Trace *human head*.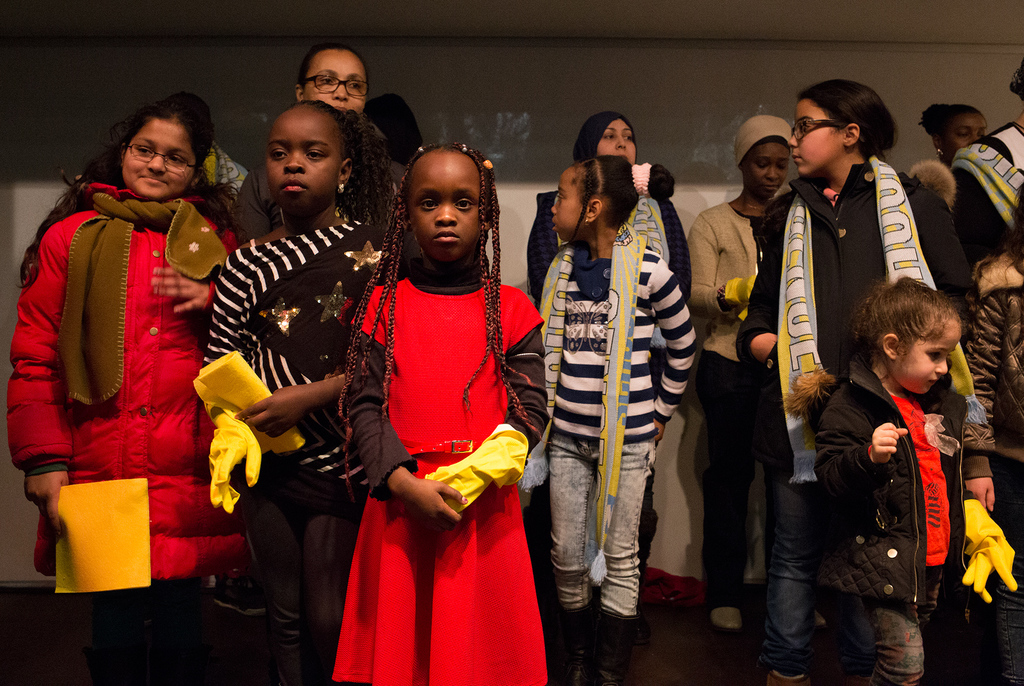
Traced to pyautogui.locateOnScreen(404, 143, 495, 266).
